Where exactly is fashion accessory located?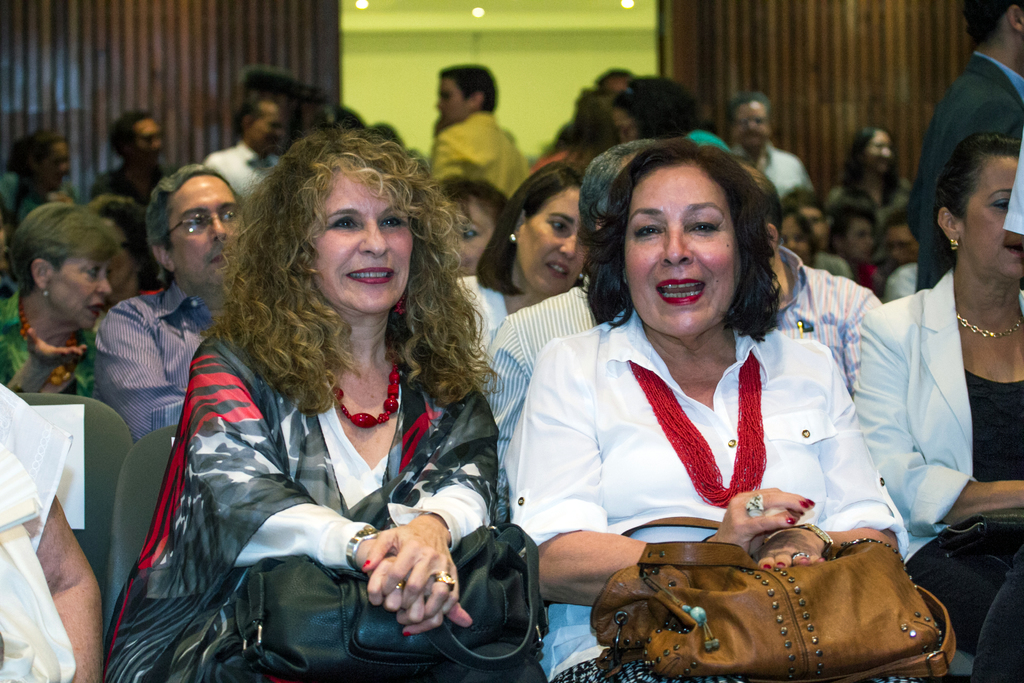
Its bounding box is bbox=(393, 580, 406, 599).
